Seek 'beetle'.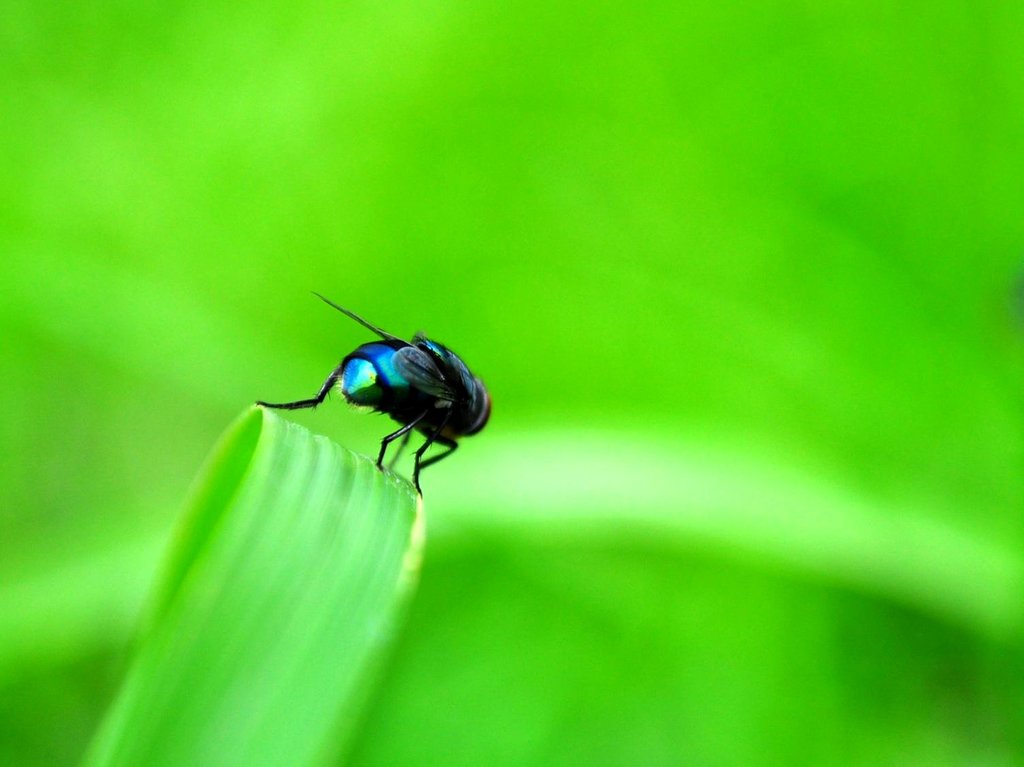
Rect(259, 295, 505, 494).
